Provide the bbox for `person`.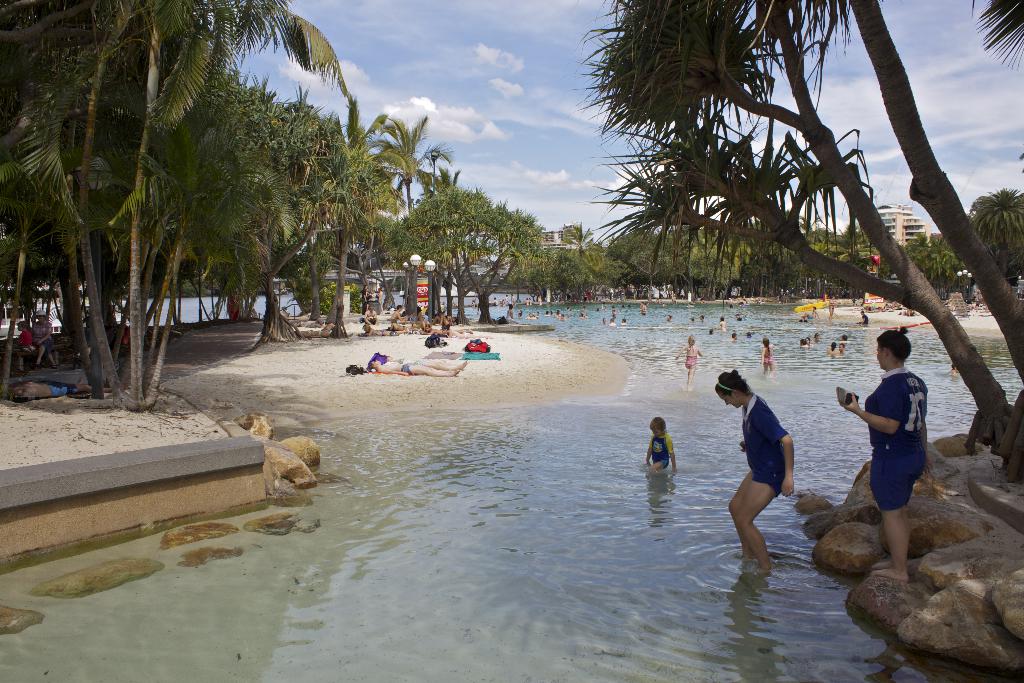
bbox=[368, 359, 460, 377].
